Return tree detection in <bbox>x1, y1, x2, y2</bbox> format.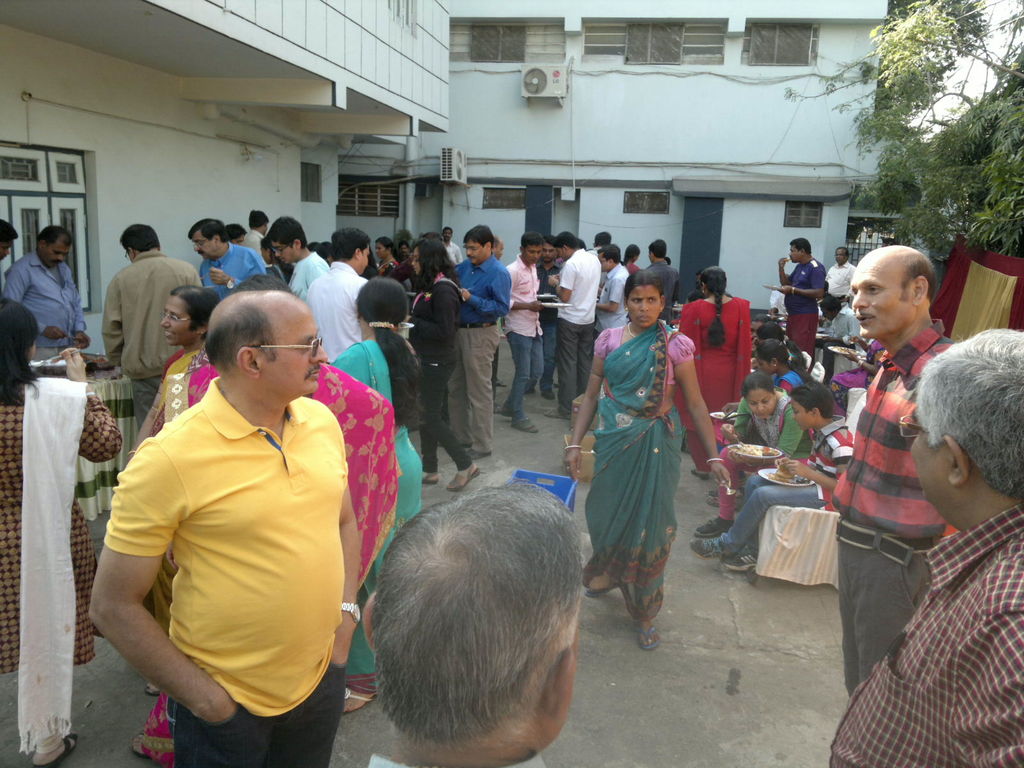
<bbox>785, 0, 1023, 257</bbox>.
